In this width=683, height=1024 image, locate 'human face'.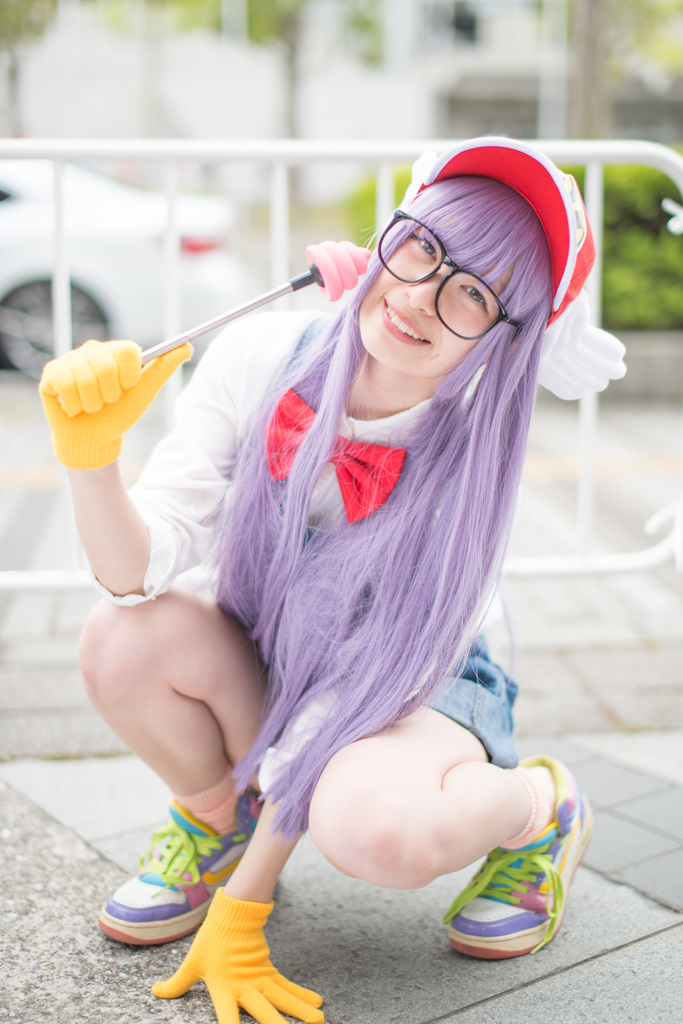
Bounding box: bbox(354, 230, 529, 379).
